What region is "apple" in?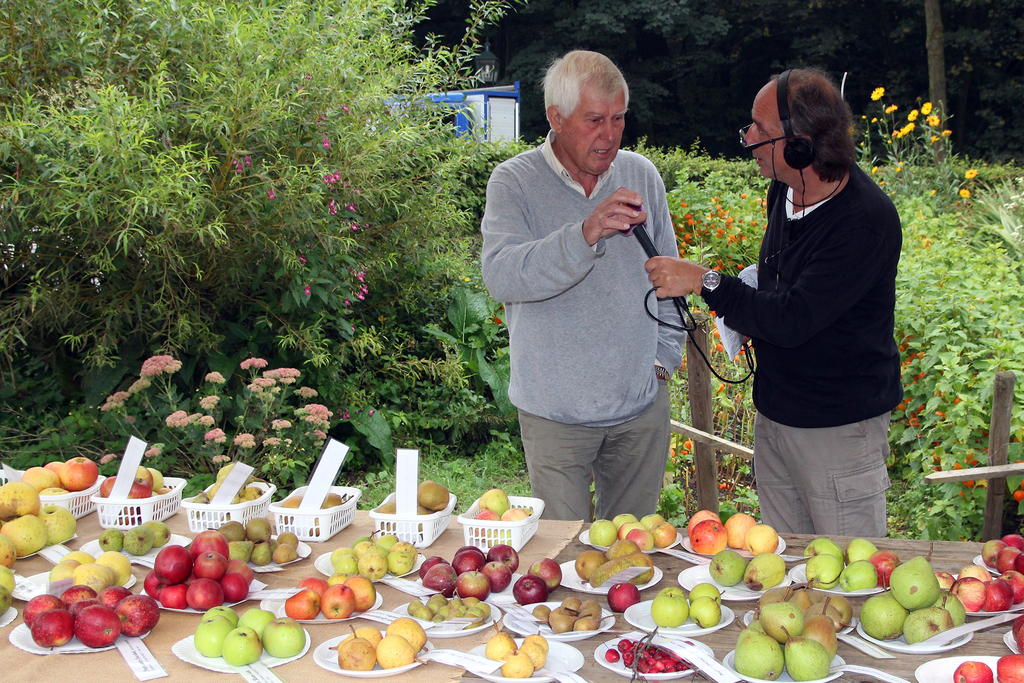
[838,561,879,591].
